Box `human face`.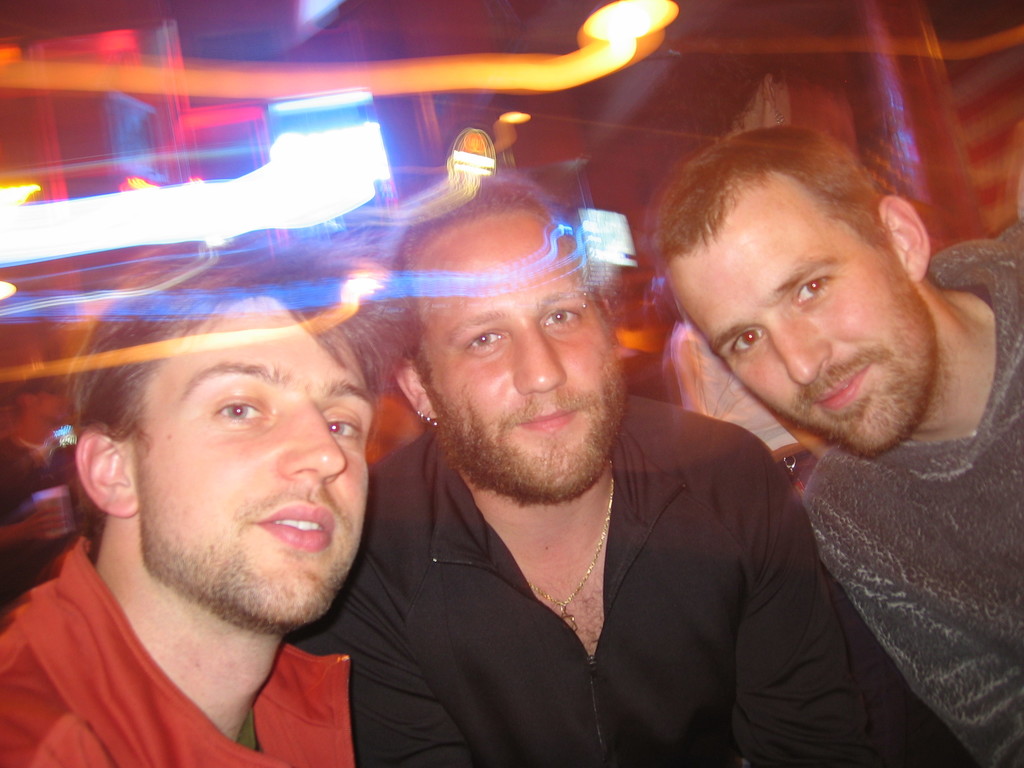
bbox=[663, 168, 931, 457].
